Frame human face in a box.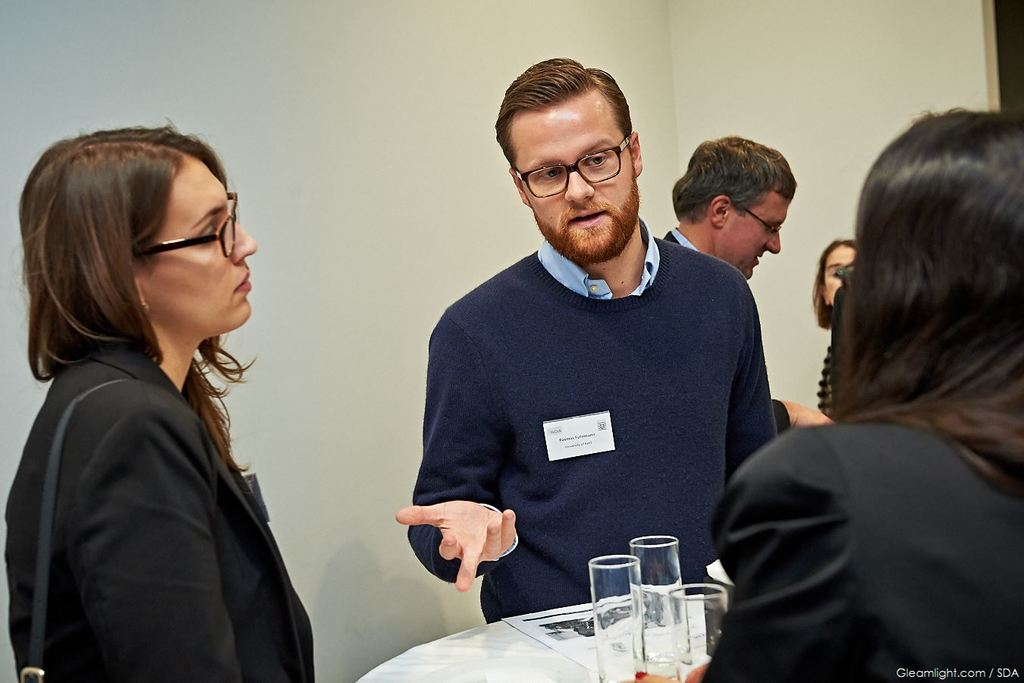
[507,82,639,256].
